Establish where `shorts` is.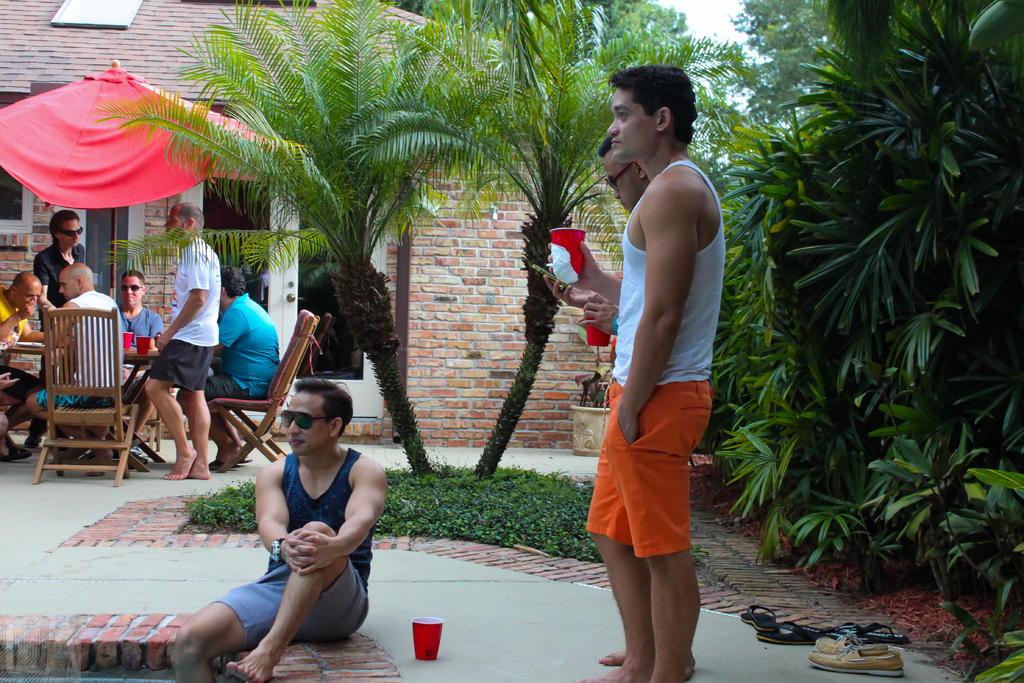
Established at 118/363/145/386.
